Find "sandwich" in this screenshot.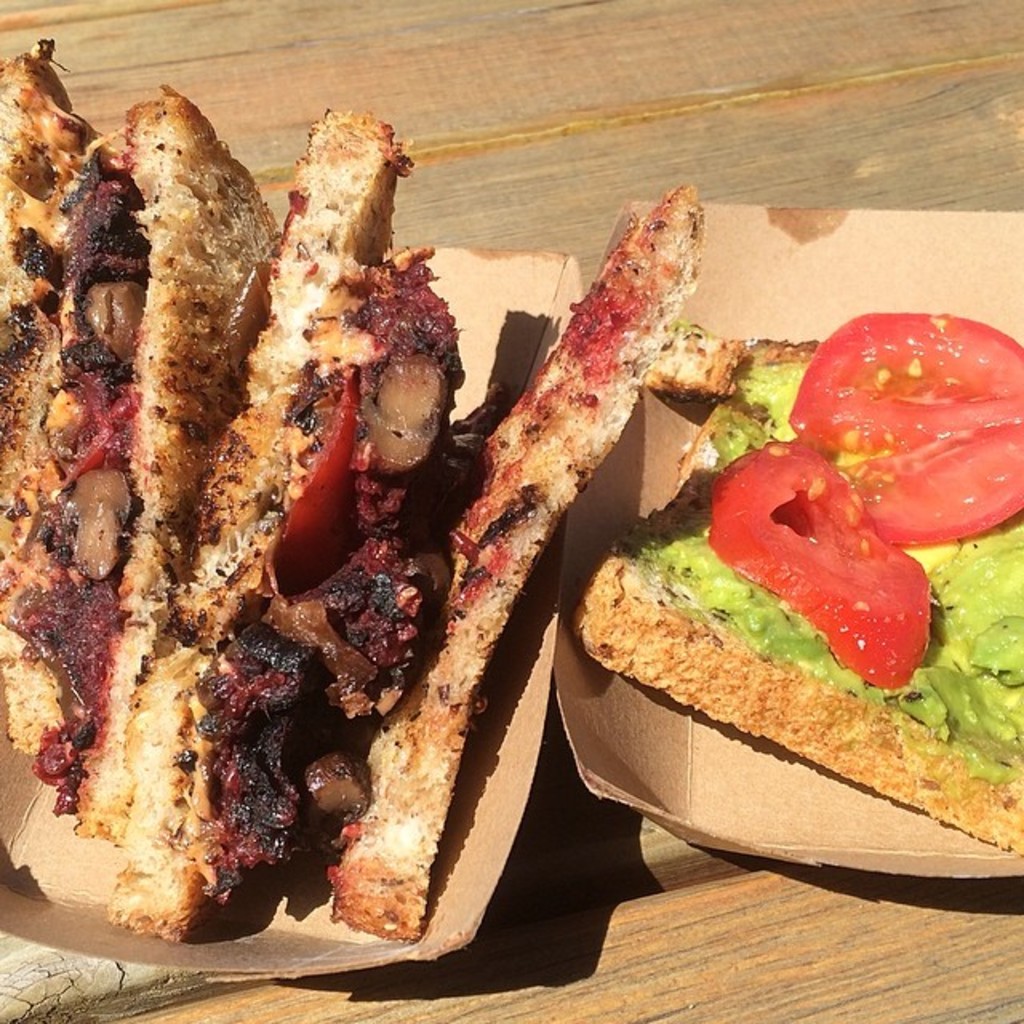
The bounding box for "sandwich" is <region>0, 27, 707, 936</region>.
